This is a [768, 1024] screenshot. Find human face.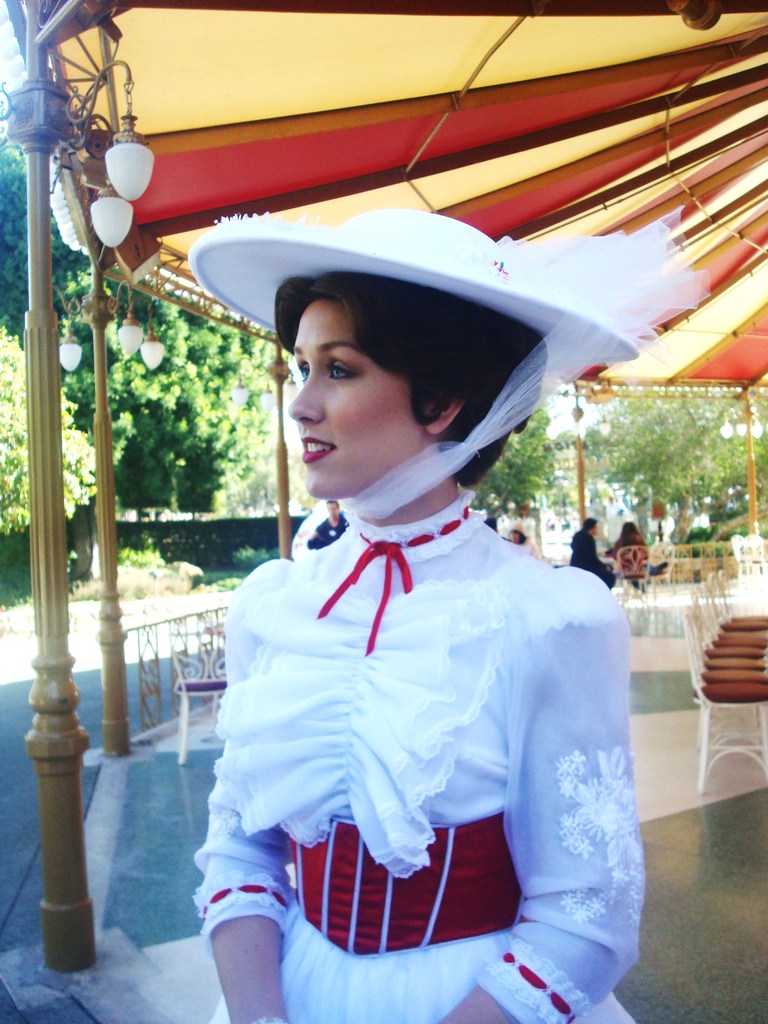
Bounding box: 291,286,427,491.
